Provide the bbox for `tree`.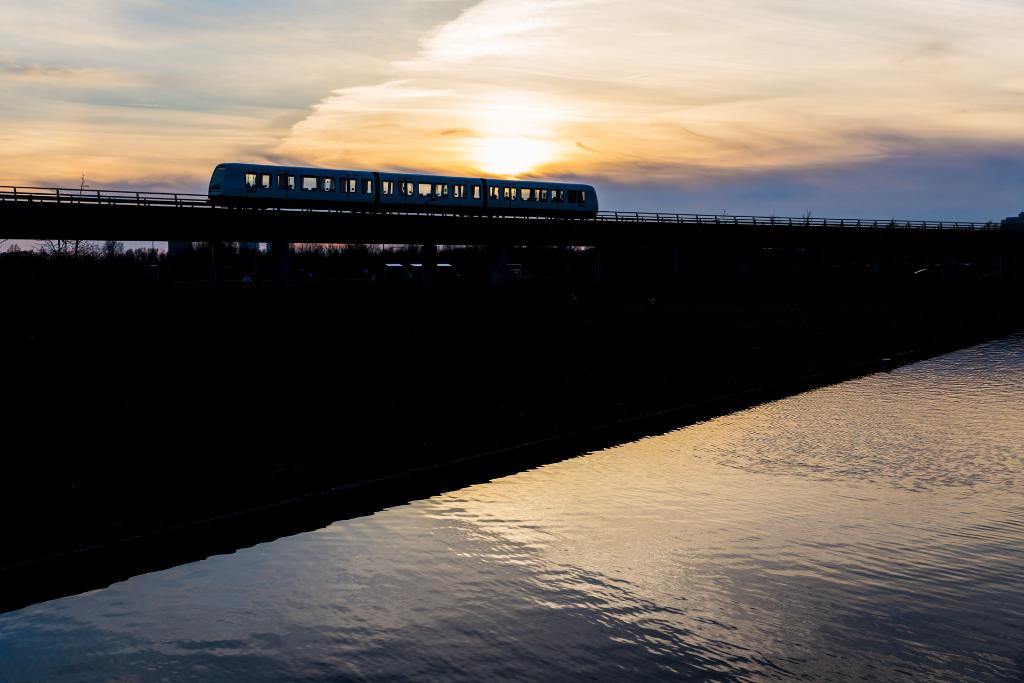
150,240,167,280.
